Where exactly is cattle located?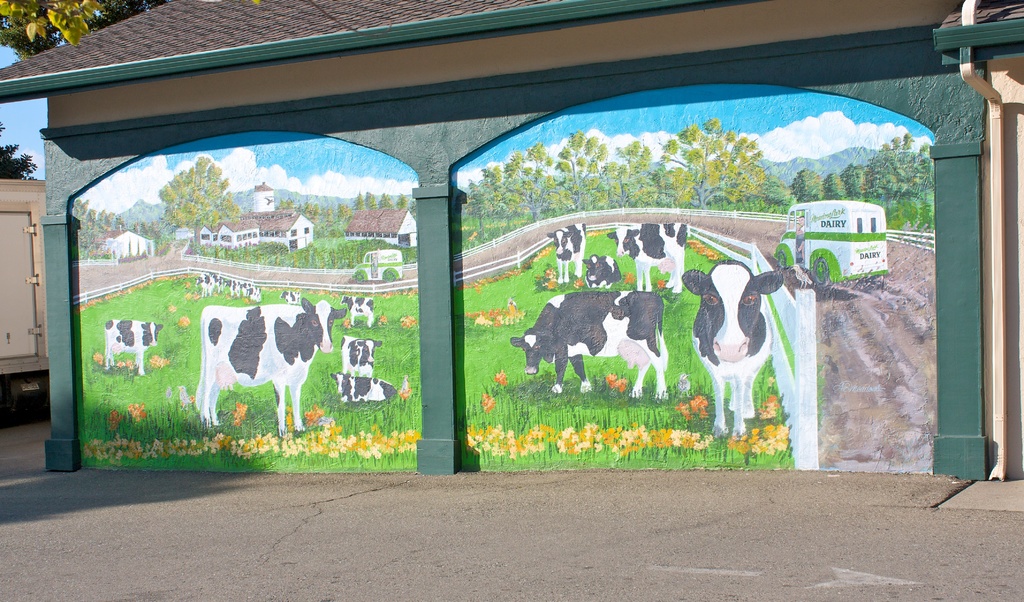
Its bounding box is 246/286/261/295.
